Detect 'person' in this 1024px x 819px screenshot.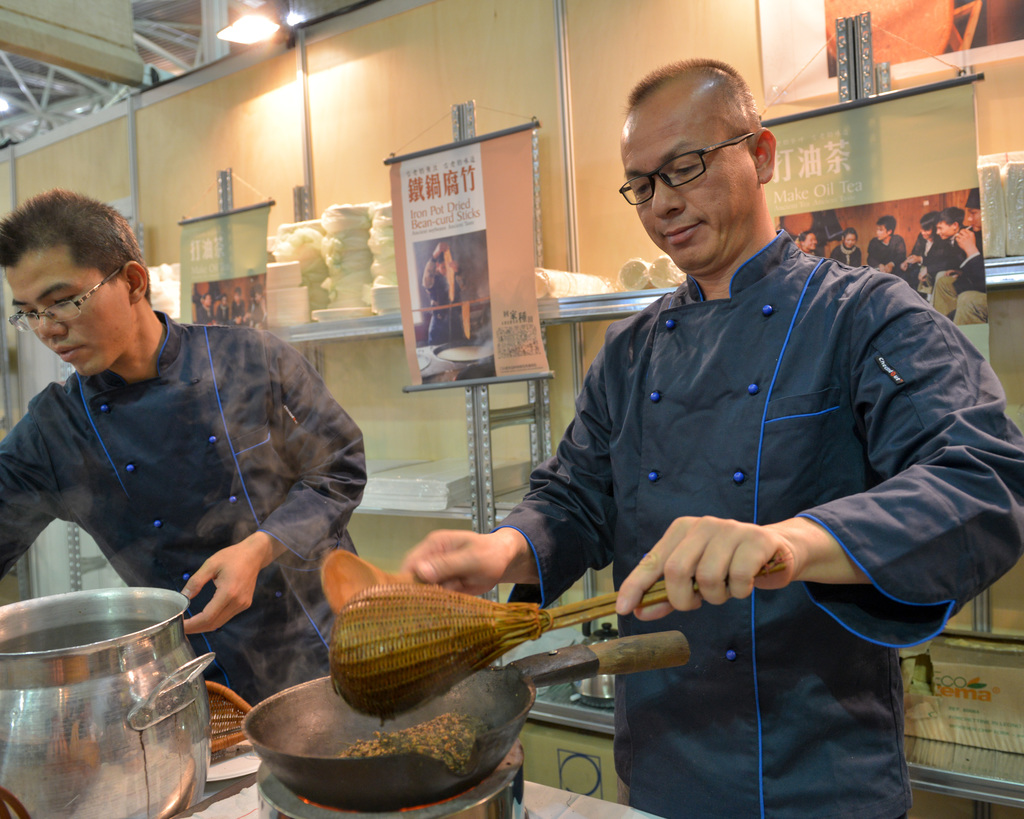
Detection: left=392, top=56, right=1023, bottom=818.
